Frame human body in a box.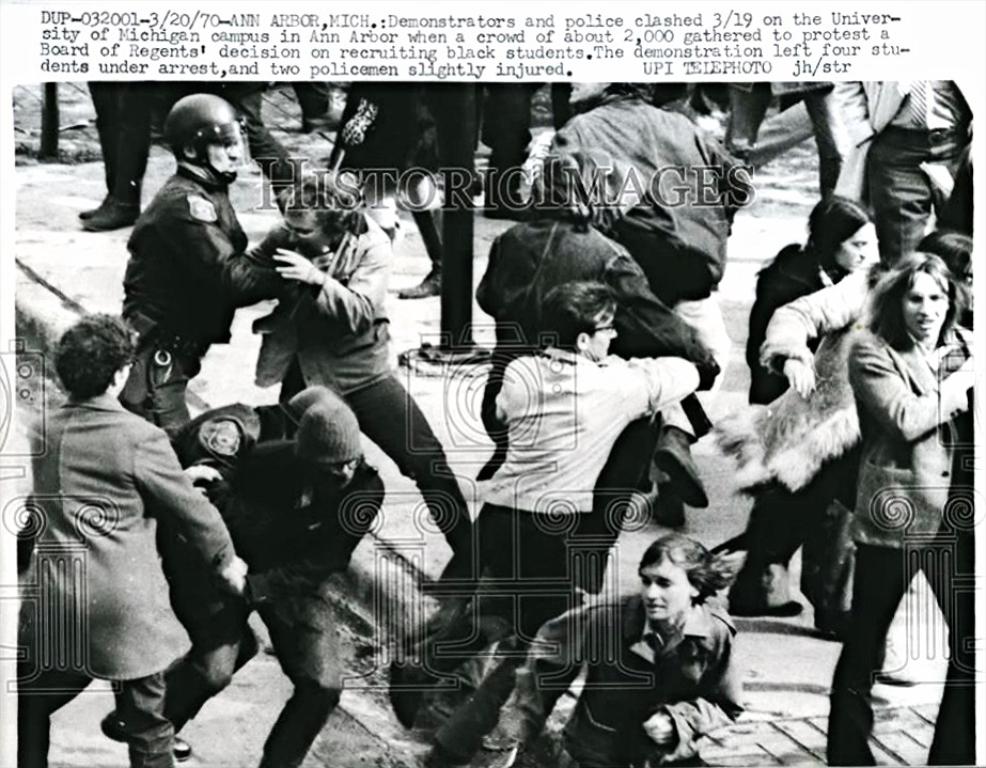
[752, 183, 876, 620].
